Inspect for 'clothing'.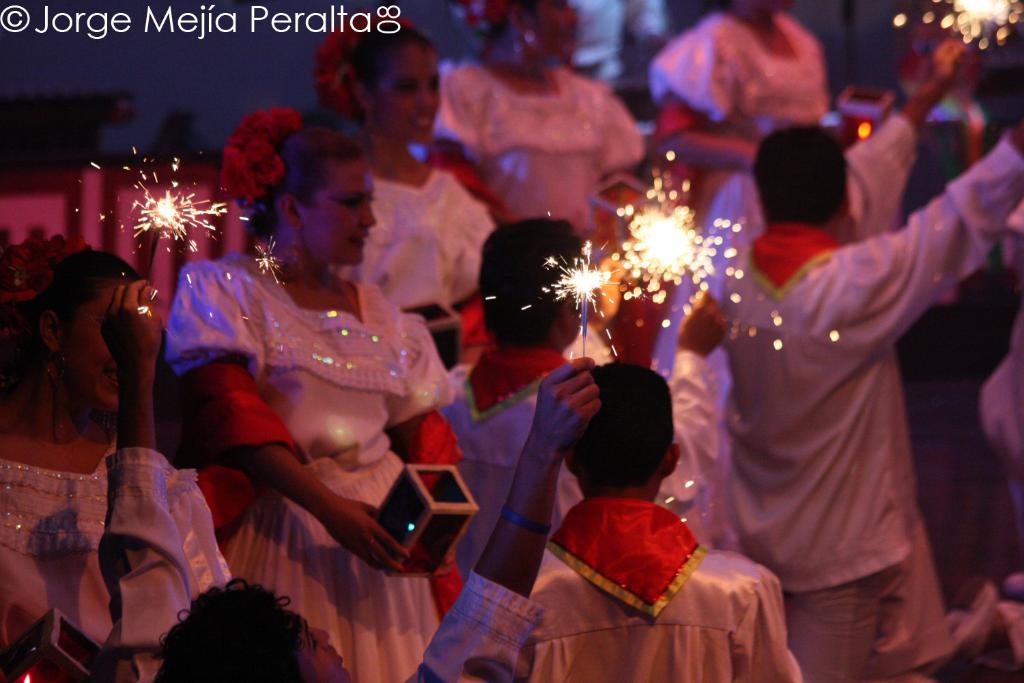
Inspection: 636, 17, 836, 211.
